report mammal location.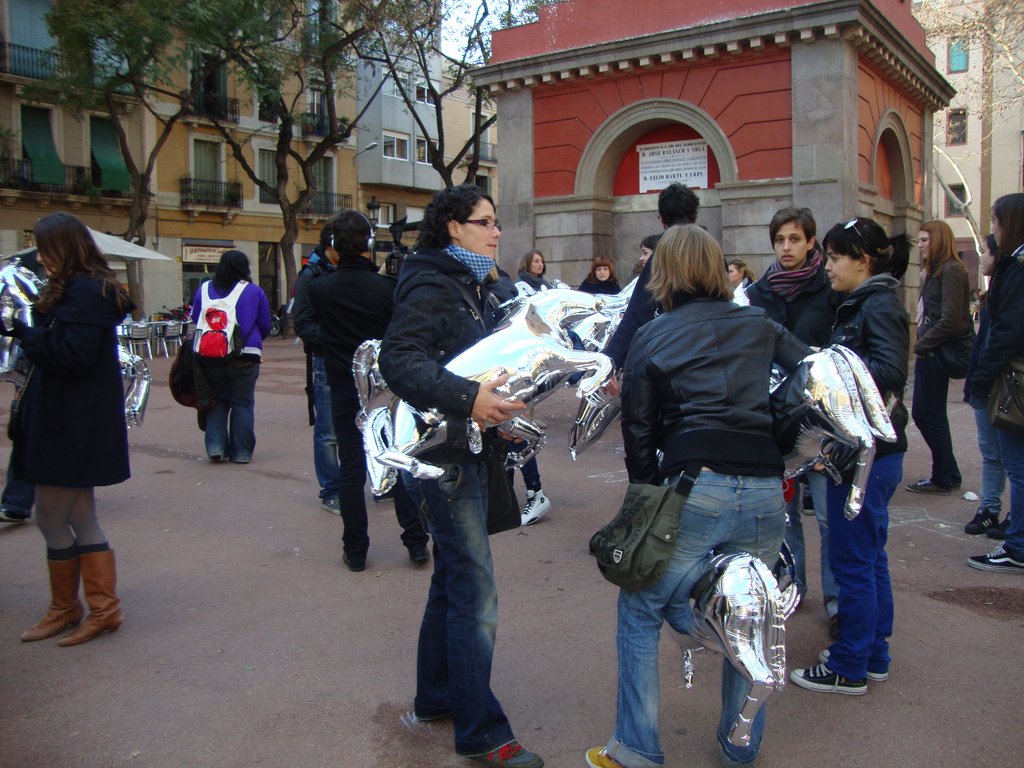
Report: [764, 344, 901, 519].
